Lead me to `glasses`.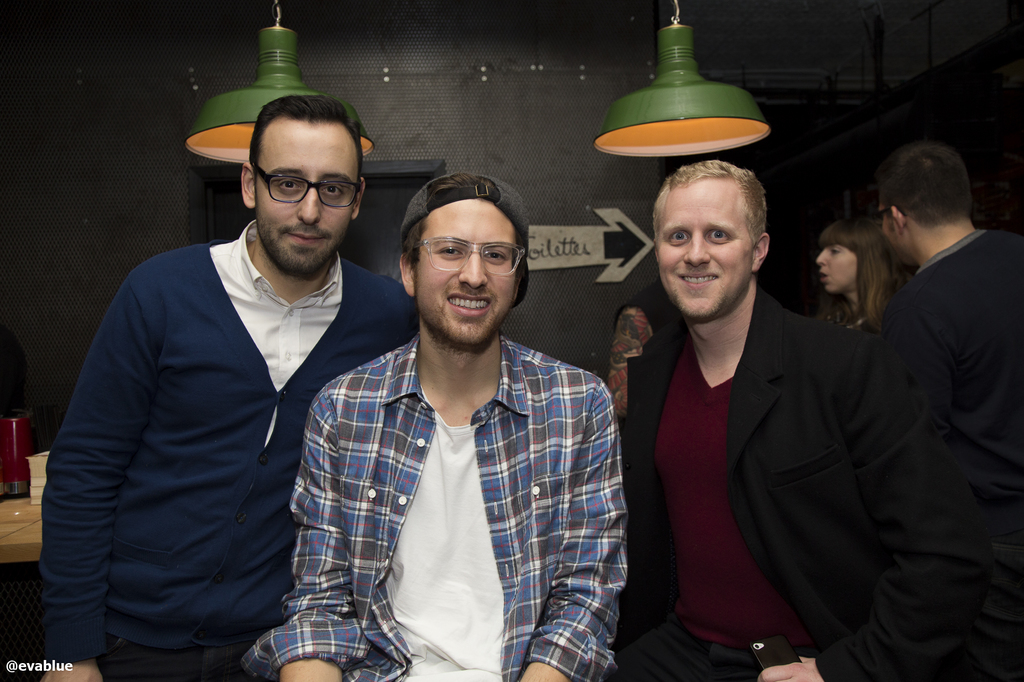
Lead to box=[415, 236, 529, 278].
